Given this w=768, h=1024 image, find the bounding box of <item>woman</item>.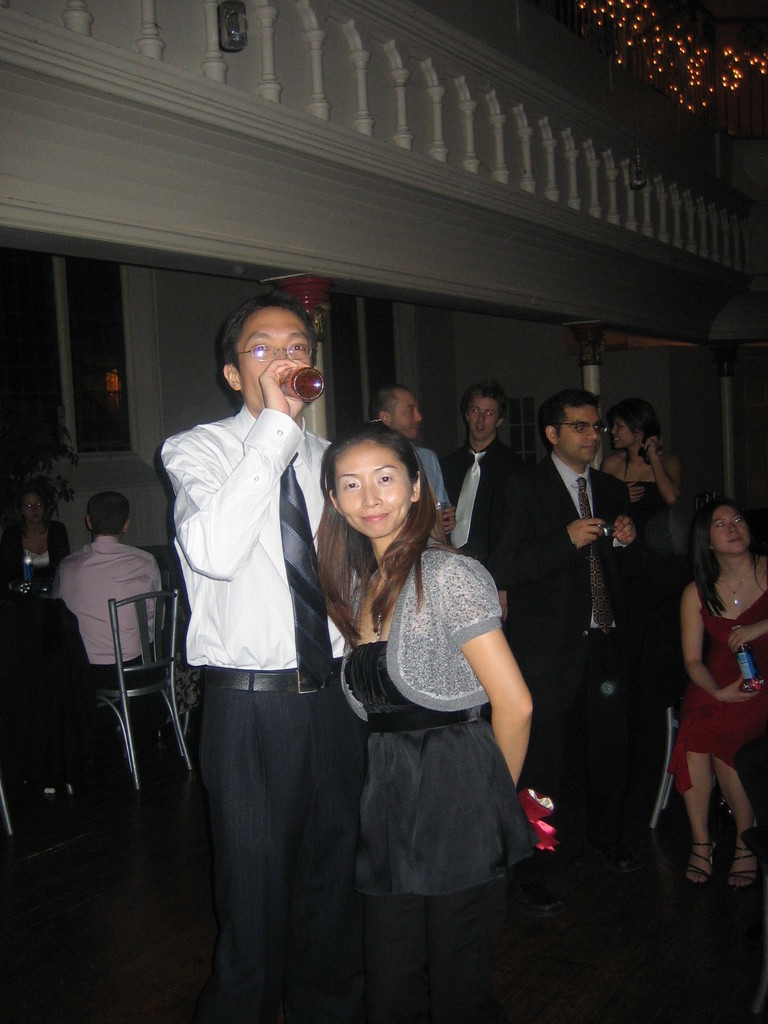
(600, 399, 681, 547).
